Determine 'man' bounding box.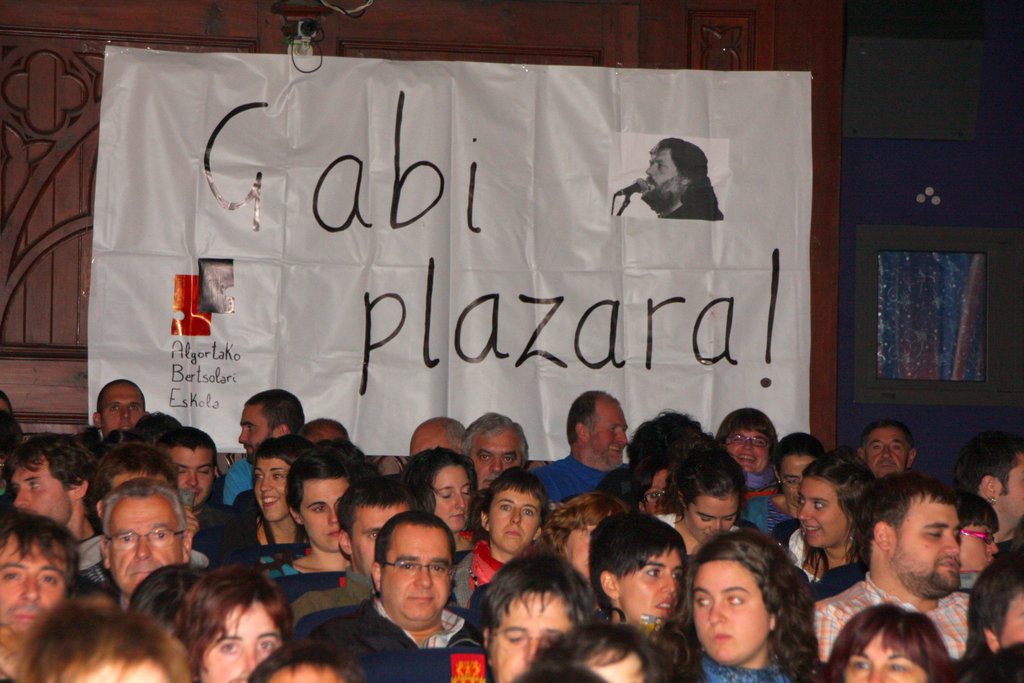
Determined: rect(461, 410, 528, 493).
